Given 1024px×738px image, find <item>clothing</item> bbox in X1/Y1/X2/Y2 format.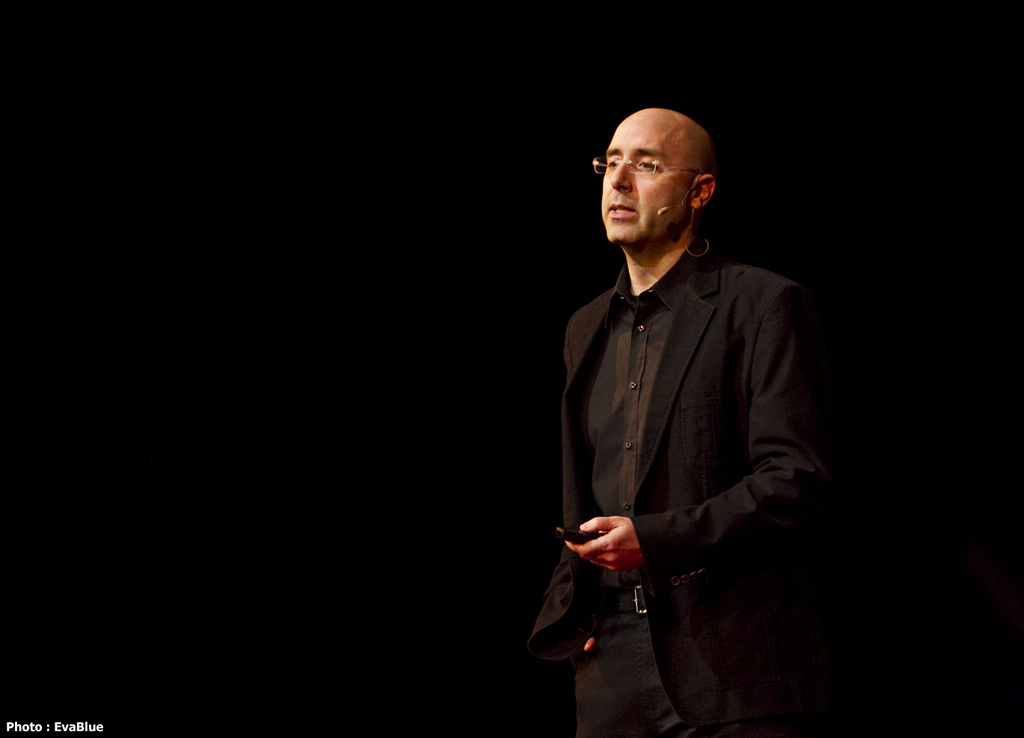
528/235/841/737.
